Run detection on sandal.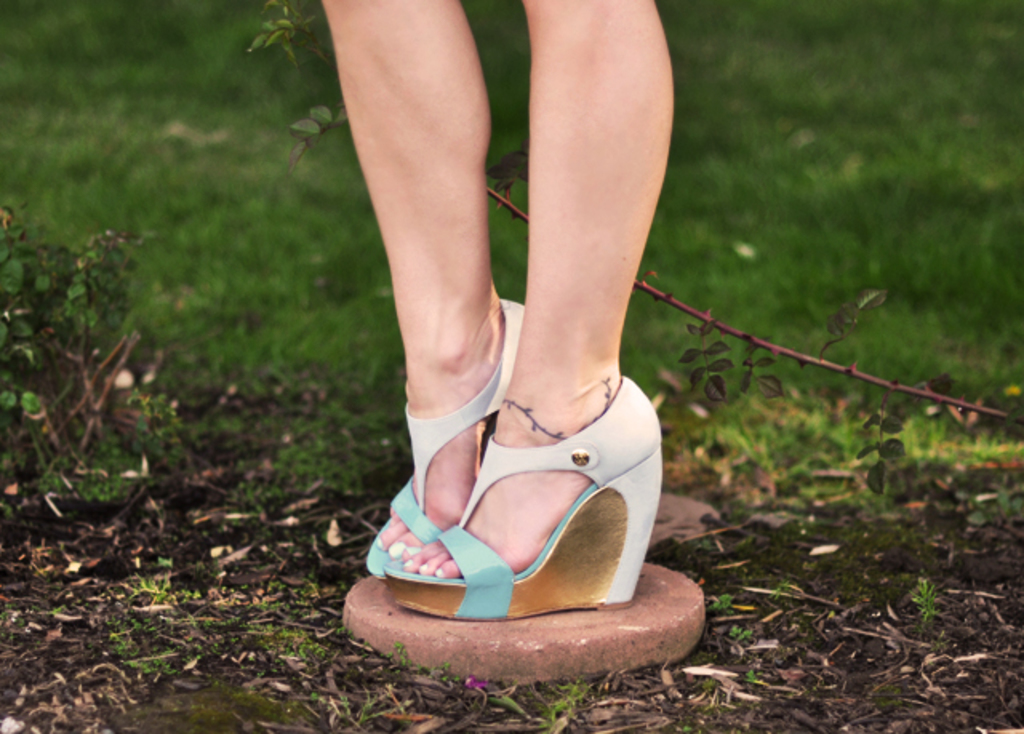
Result: [387,381,662,617].
